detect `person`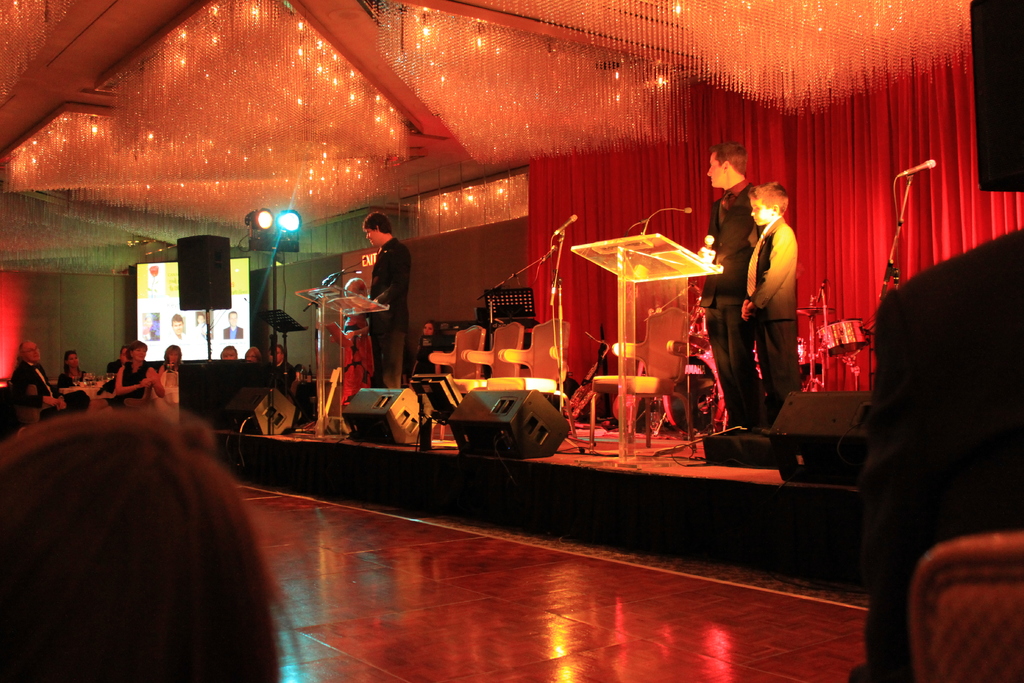
crop(695, 142, 761, 426)
